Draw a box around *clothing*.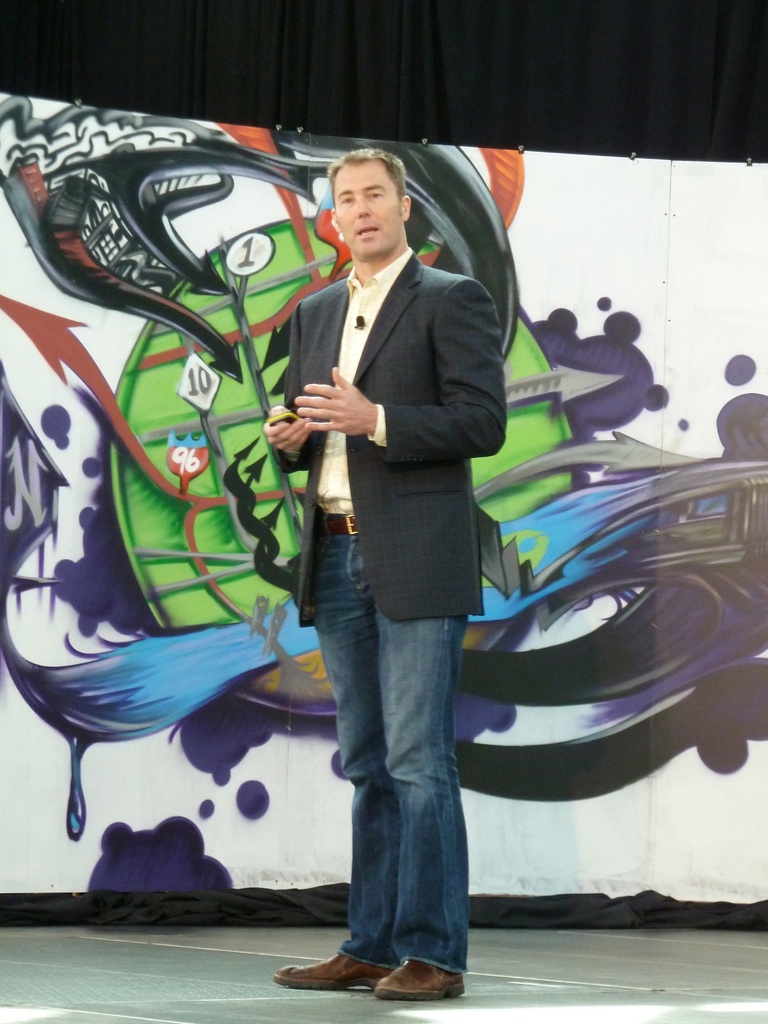
rect(262, 141, 521, 943).
